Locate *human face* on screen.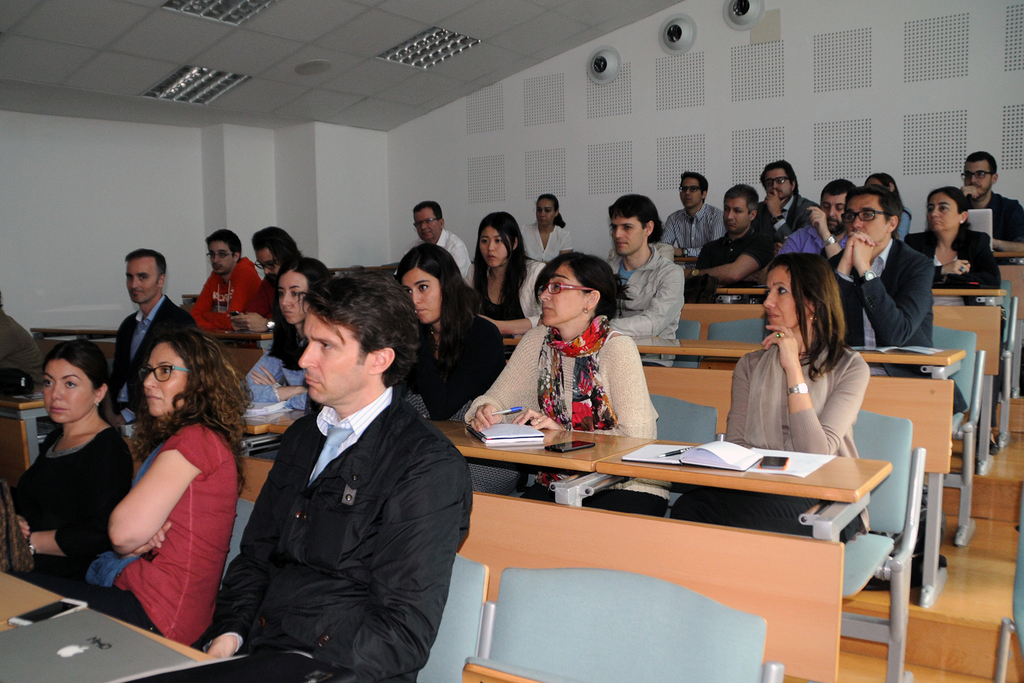
On screen at crop(211, 240, 229, 274).
